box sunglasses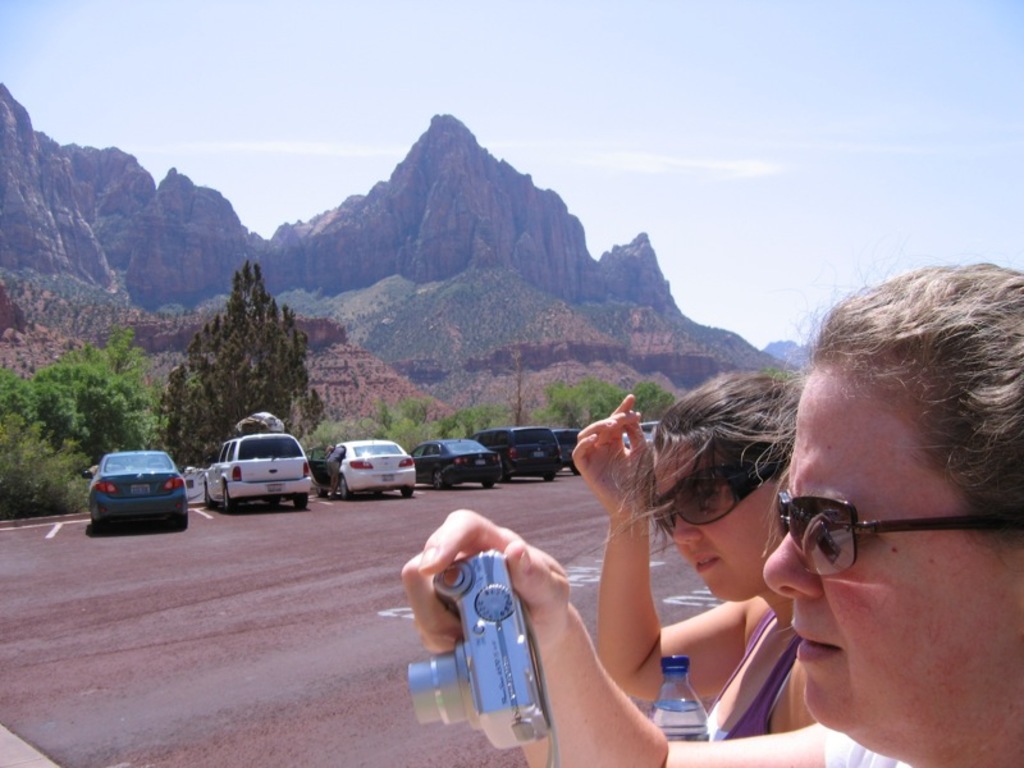
Rect(778, 495, 1023, 577)
